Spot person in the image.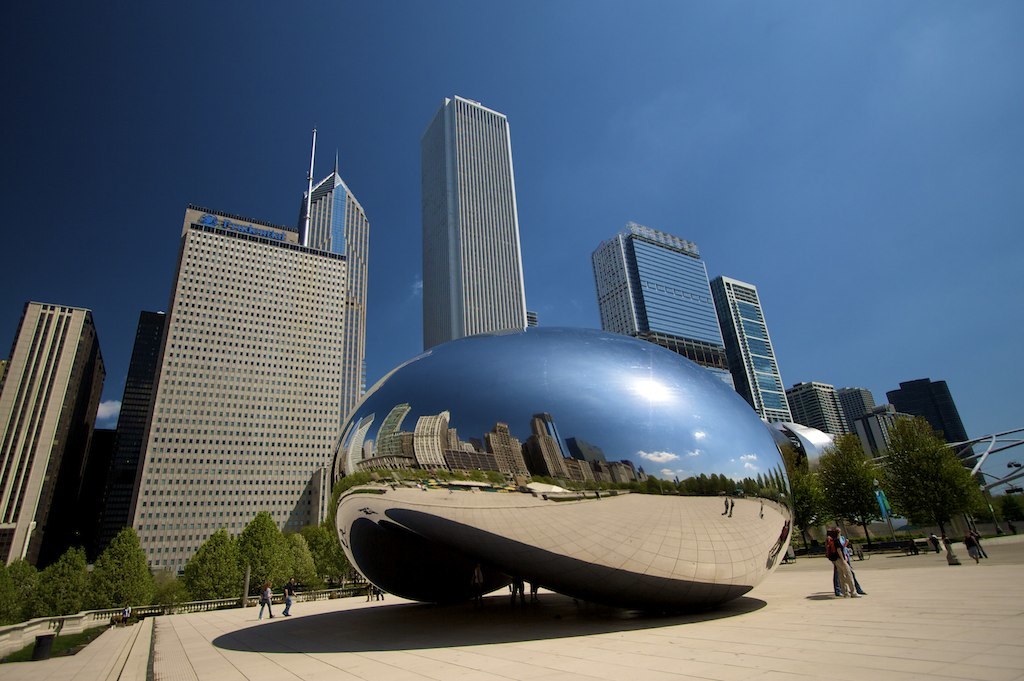
person found at 376/589/384/600.
